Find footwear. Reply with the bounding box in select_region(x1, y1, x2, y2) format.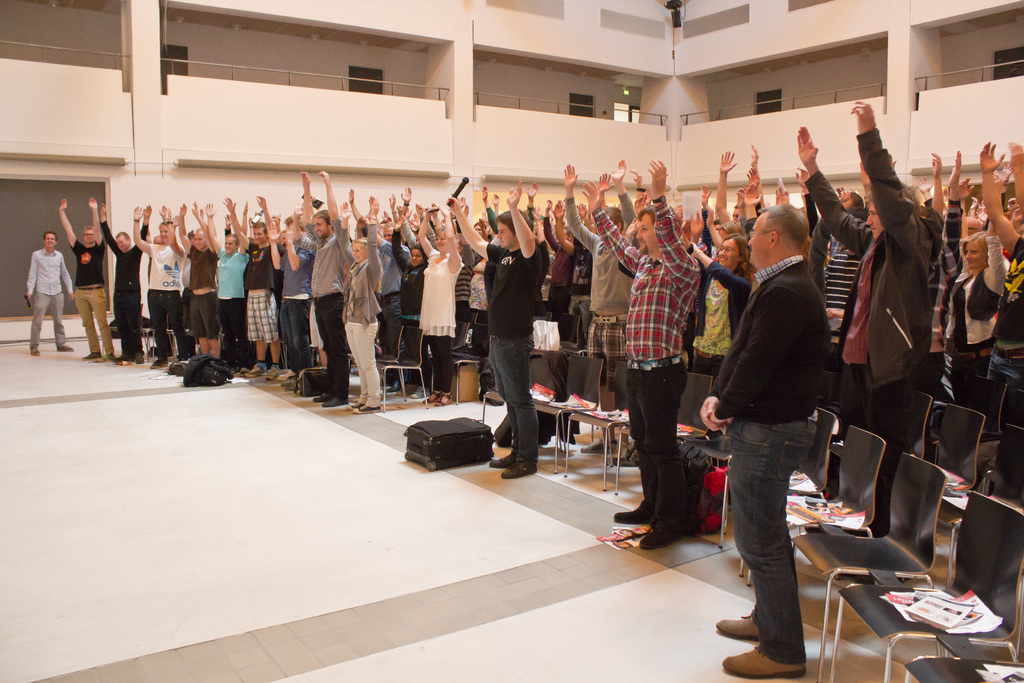
select_region(488, 453, 521, 466).
